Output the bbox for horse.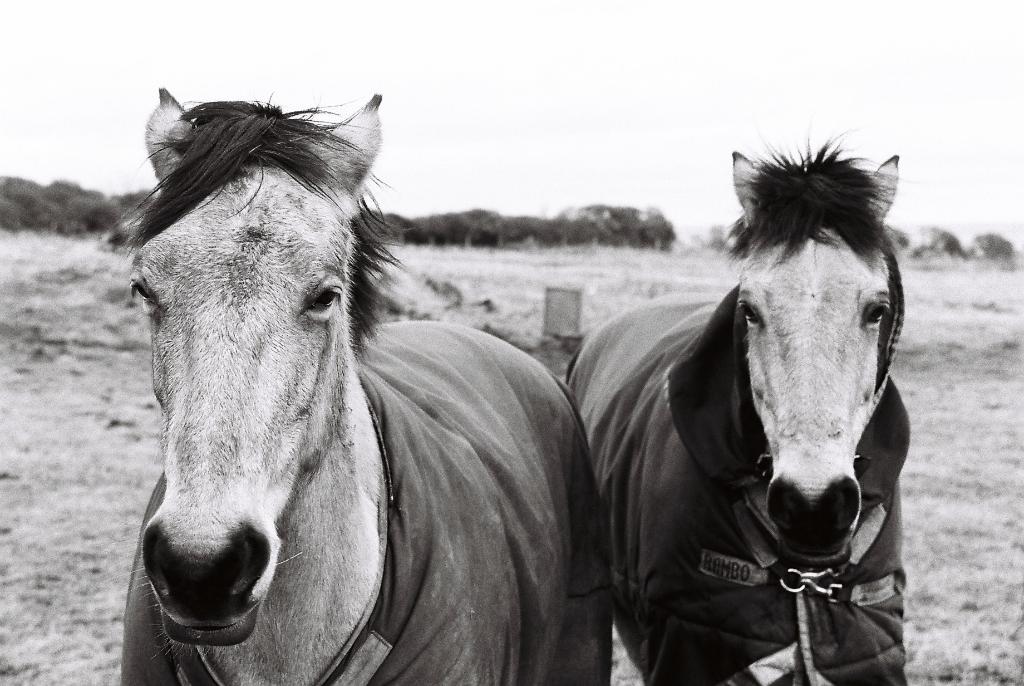
[left=563, top=129, right=908, bottom=685].
